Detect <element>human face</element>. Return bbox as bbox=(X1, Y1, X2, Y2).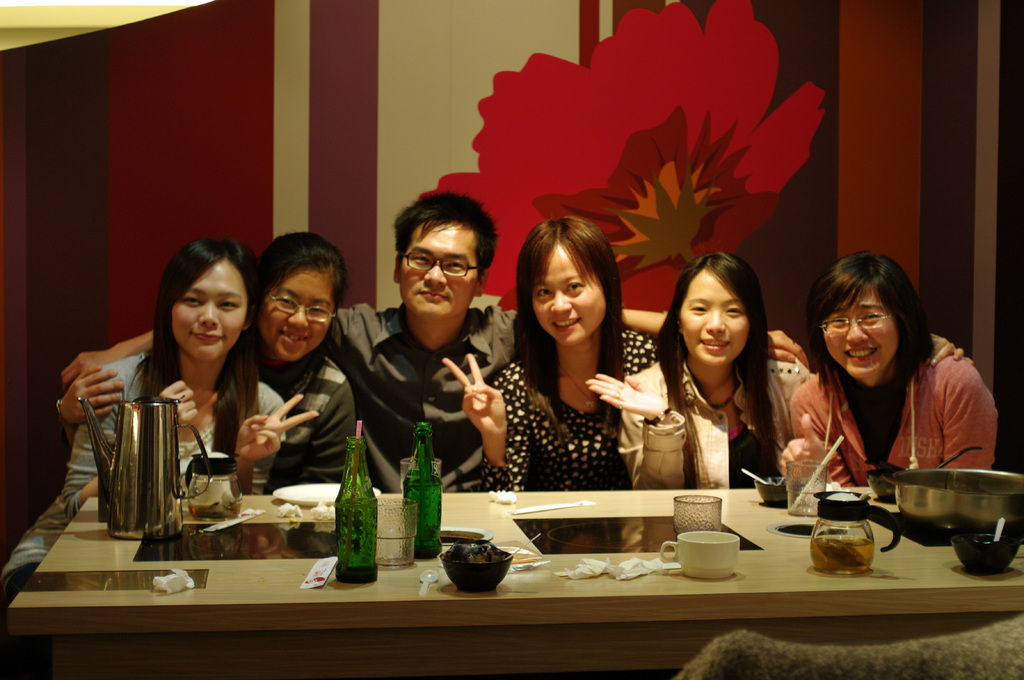
bbox=(531, 244, 602, 347).
